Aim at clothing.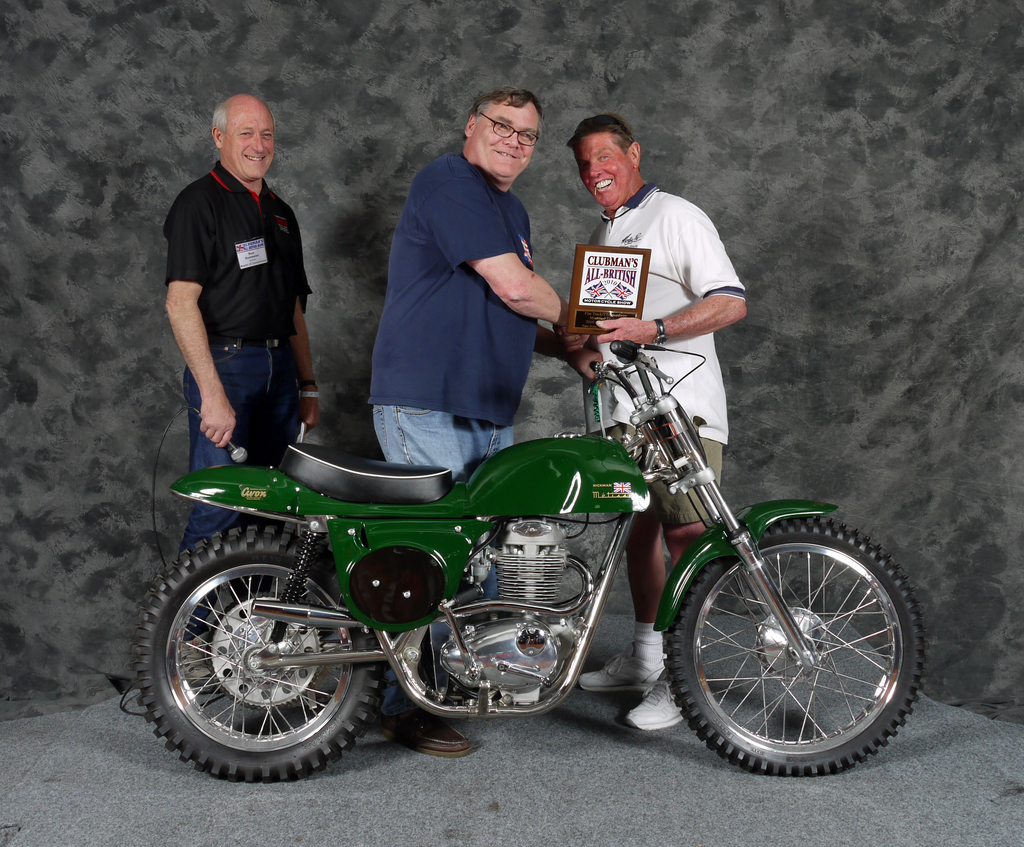
Aimed at (left=363, top=140, right=567, bottom=440).
